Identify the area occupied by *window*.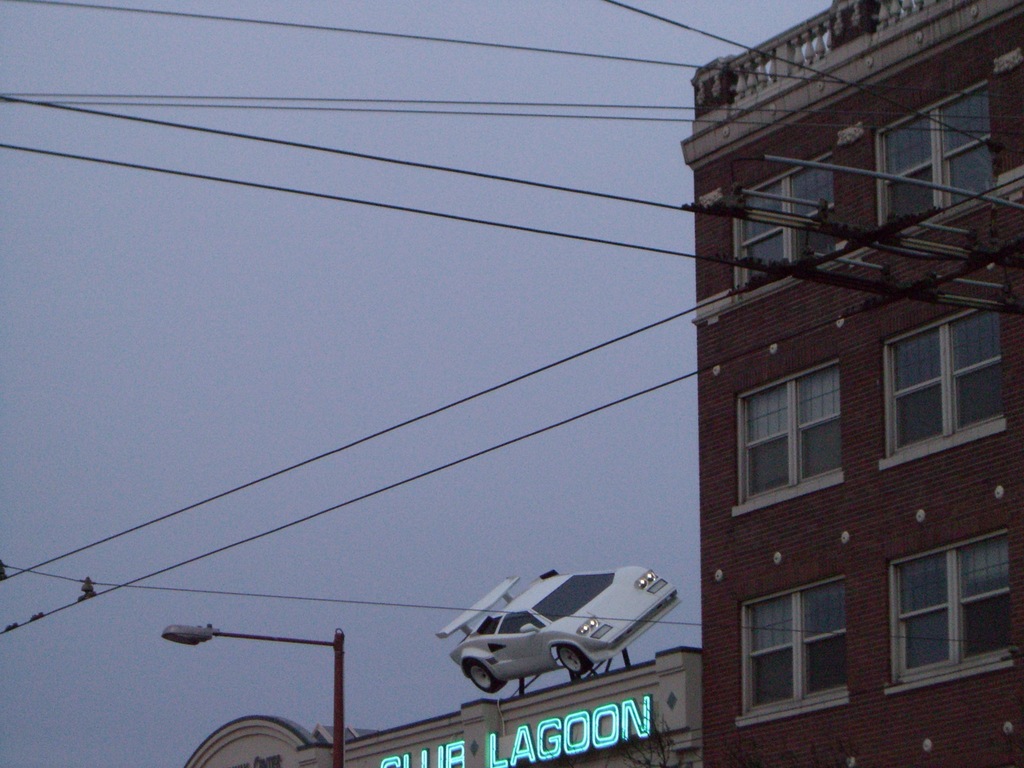
Area: x1=885, y1=529, x2=1017, y2=693.
